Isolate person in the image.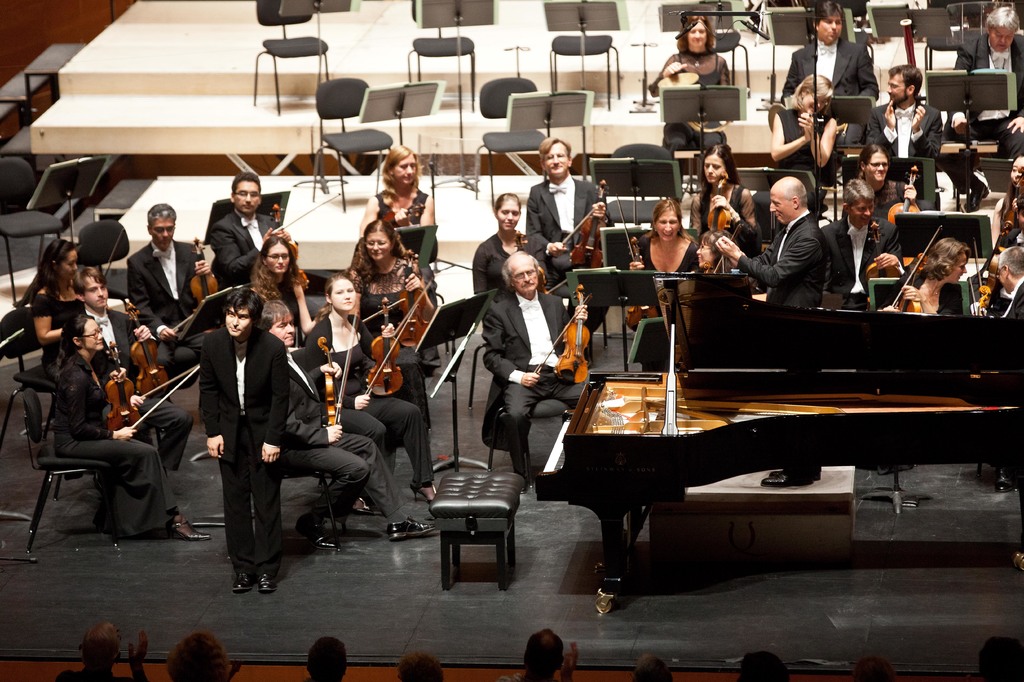
Isolated region: locate(162, 619, 241, 681).
